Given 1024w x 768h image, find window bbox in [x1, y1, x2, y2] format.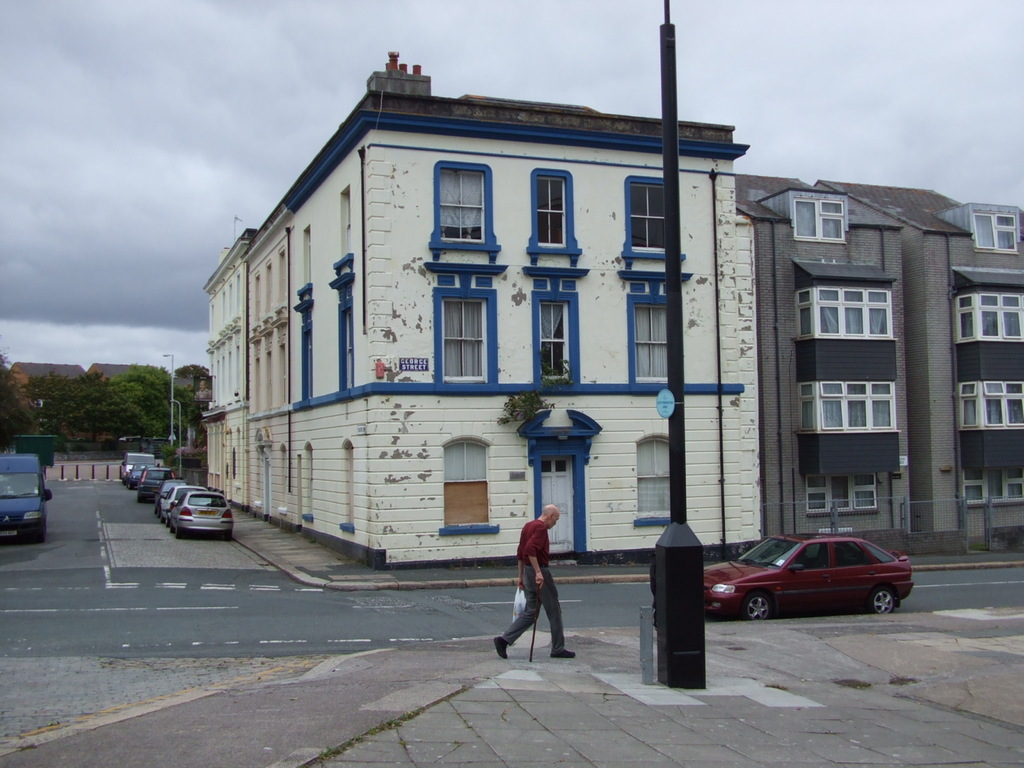
[954, 292, 1023, 344].
